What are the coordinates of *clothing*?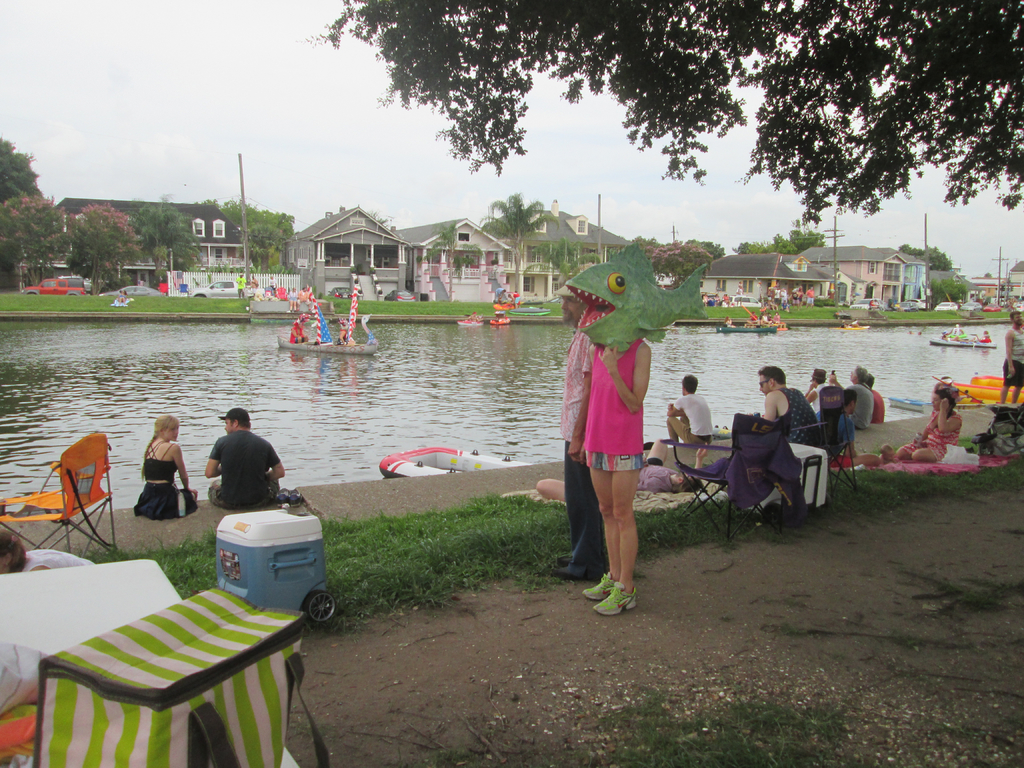
locate(19, 549, 102, 577).
